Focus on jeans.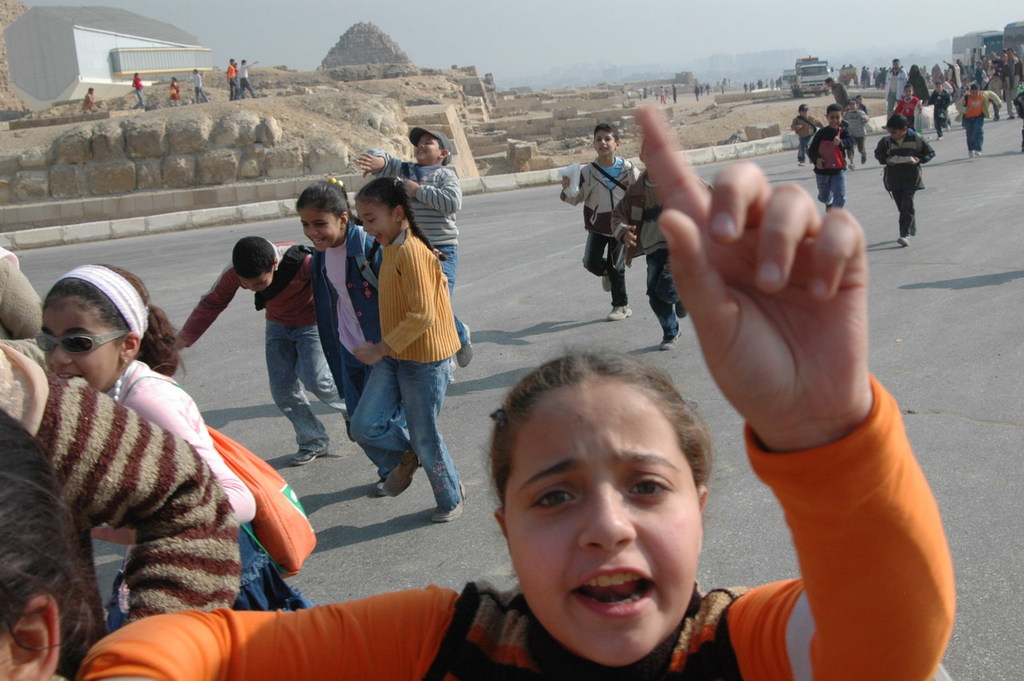
Focused at locate(346, 346, 458, 522).
